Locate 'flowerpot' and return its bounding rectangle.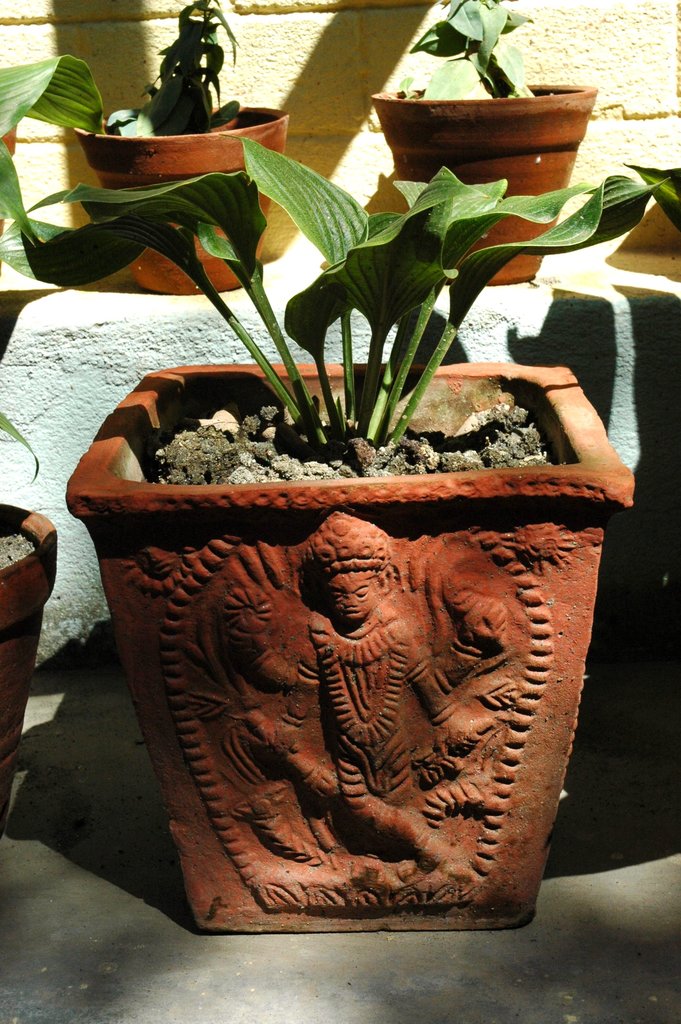
detection(71, 97, 286, 293).
